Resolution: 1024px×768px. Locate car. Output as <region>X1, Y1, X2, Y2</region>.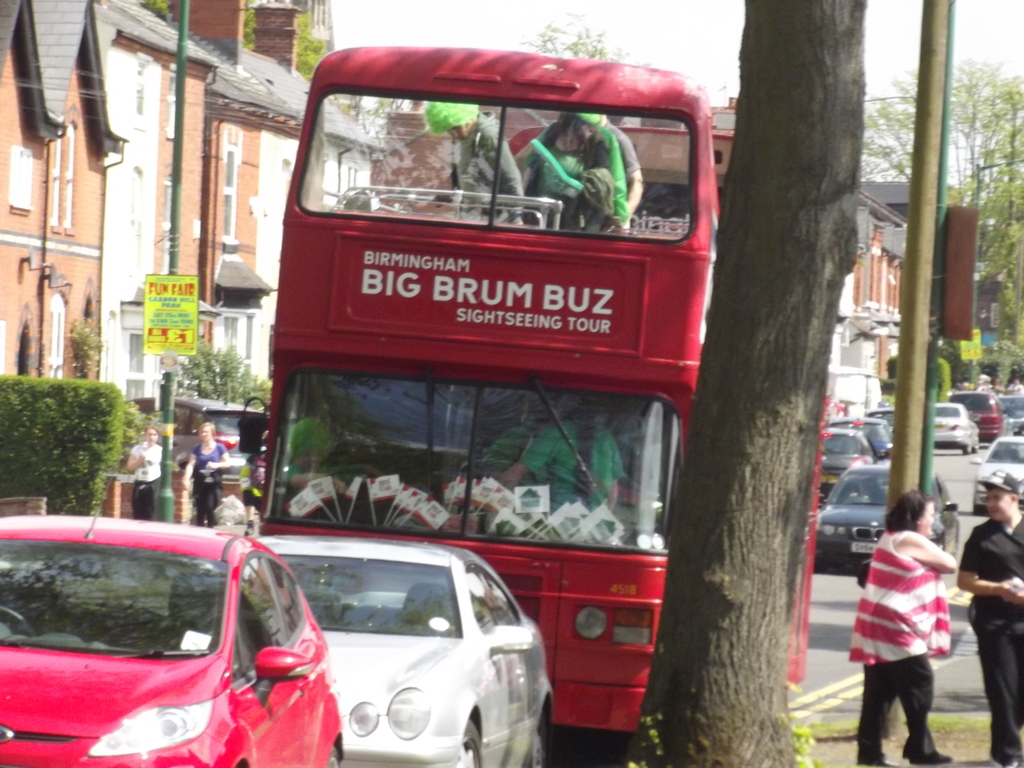
<region>816, 463, 964, 573</region>.
